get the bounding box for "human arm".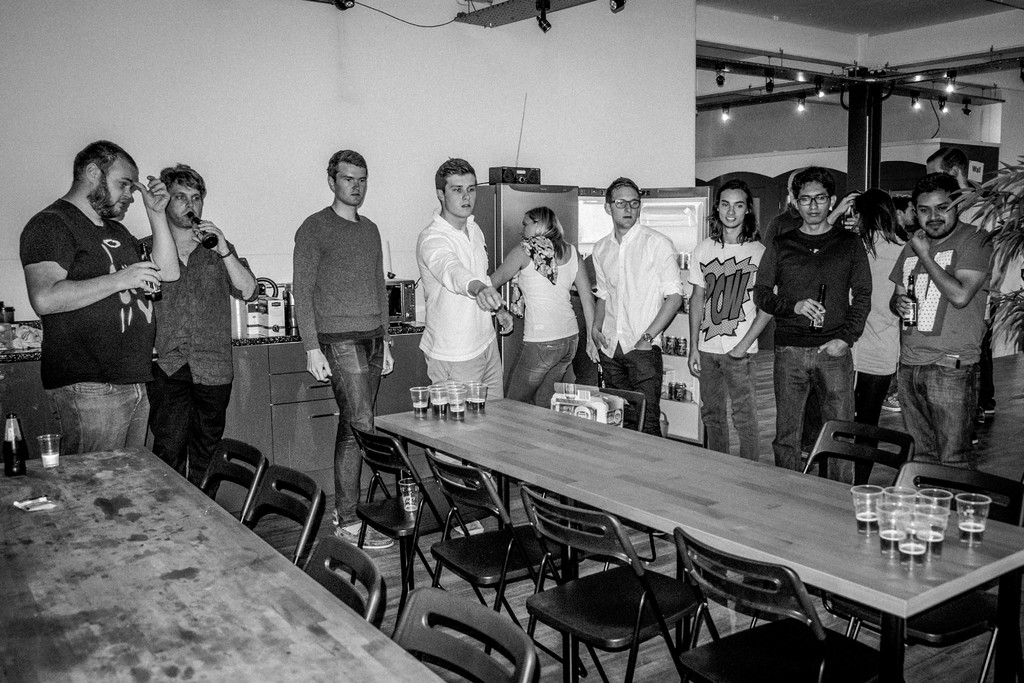
bbox(817, 229, 872, 366).
